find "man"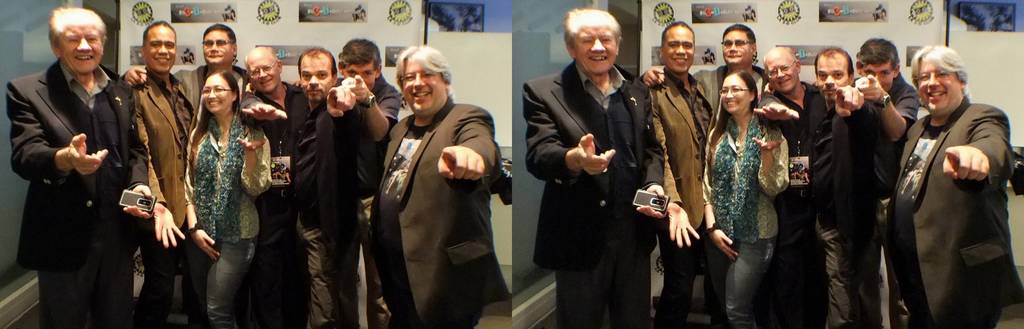
[left=337, top=39, right=404, bottom=328]
